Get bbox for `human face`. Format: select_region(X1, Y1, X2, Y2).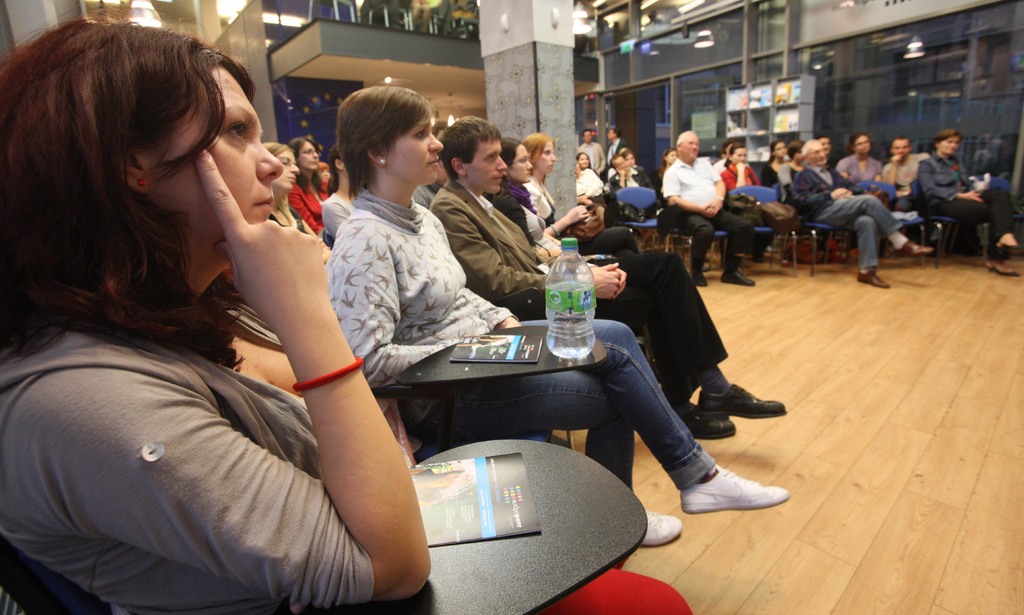
select_region(733, 149, 746, 165).
